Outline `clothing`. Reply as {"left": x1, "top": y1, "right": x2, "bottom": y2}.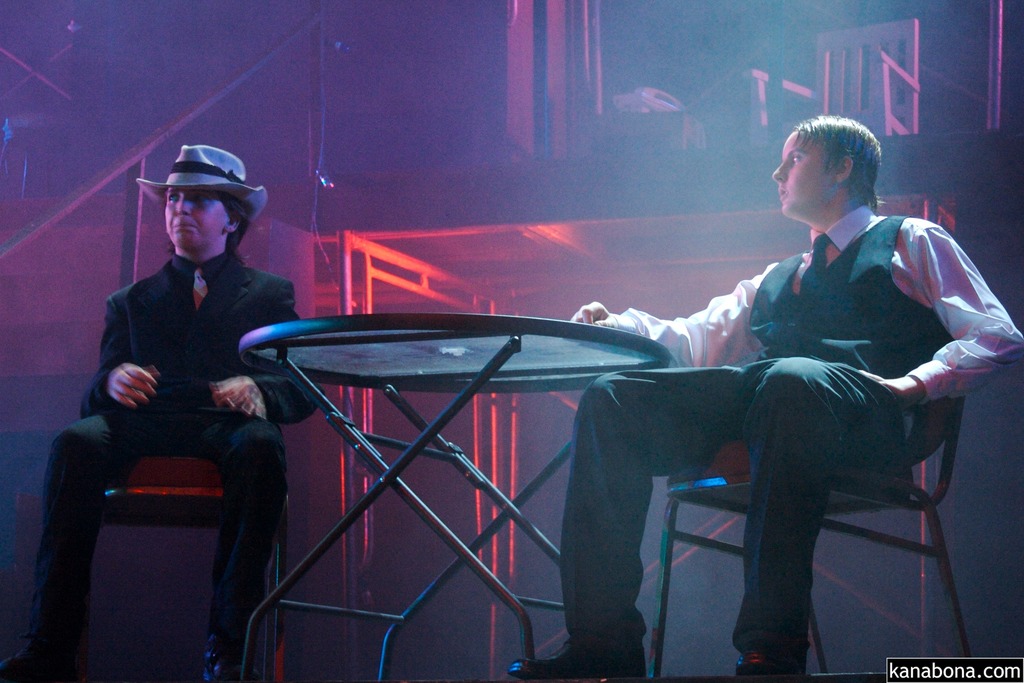
{"left": 25, "top": 143, "right": 328, "bottom": 682}.
